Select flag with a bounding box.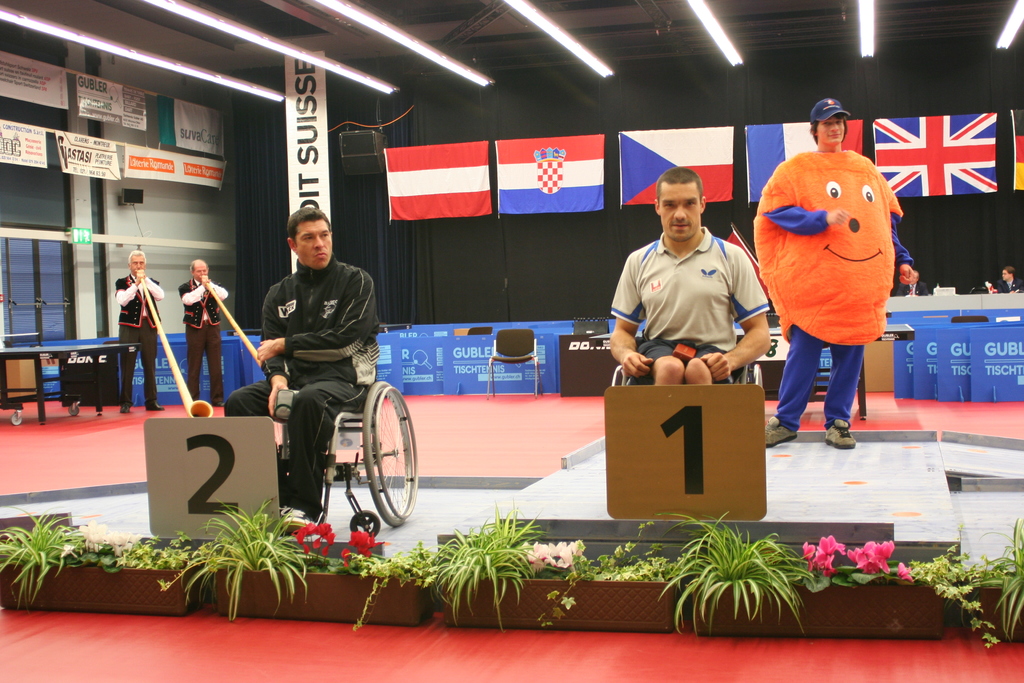
x1=863, y1=115, x2=998, y2=197.
